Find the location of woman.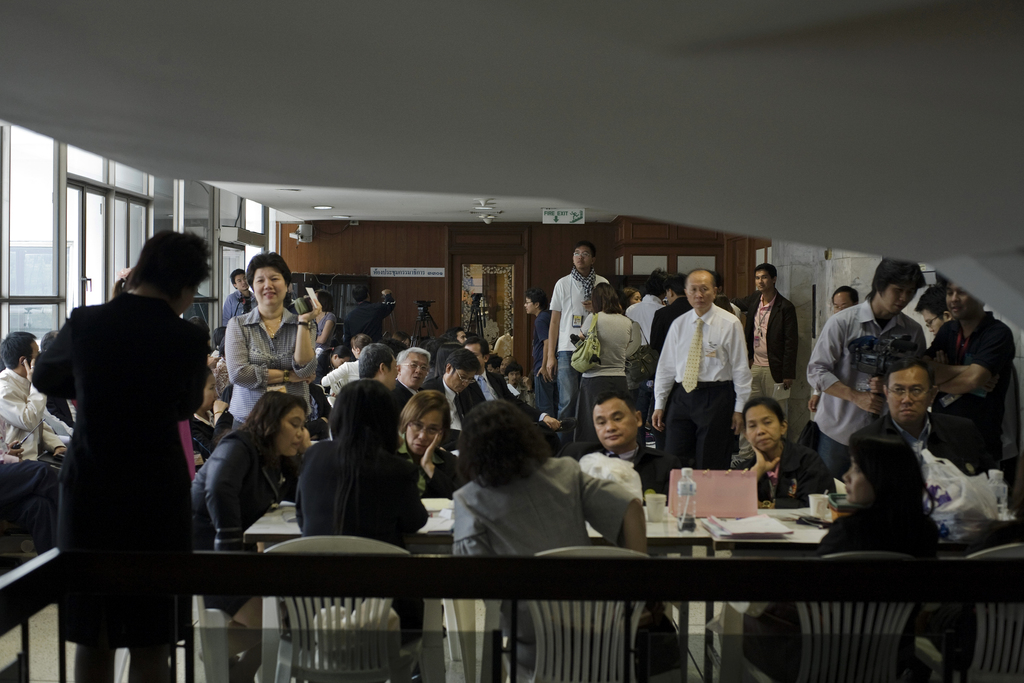
Location: <box>289,379,429,650</box>.
